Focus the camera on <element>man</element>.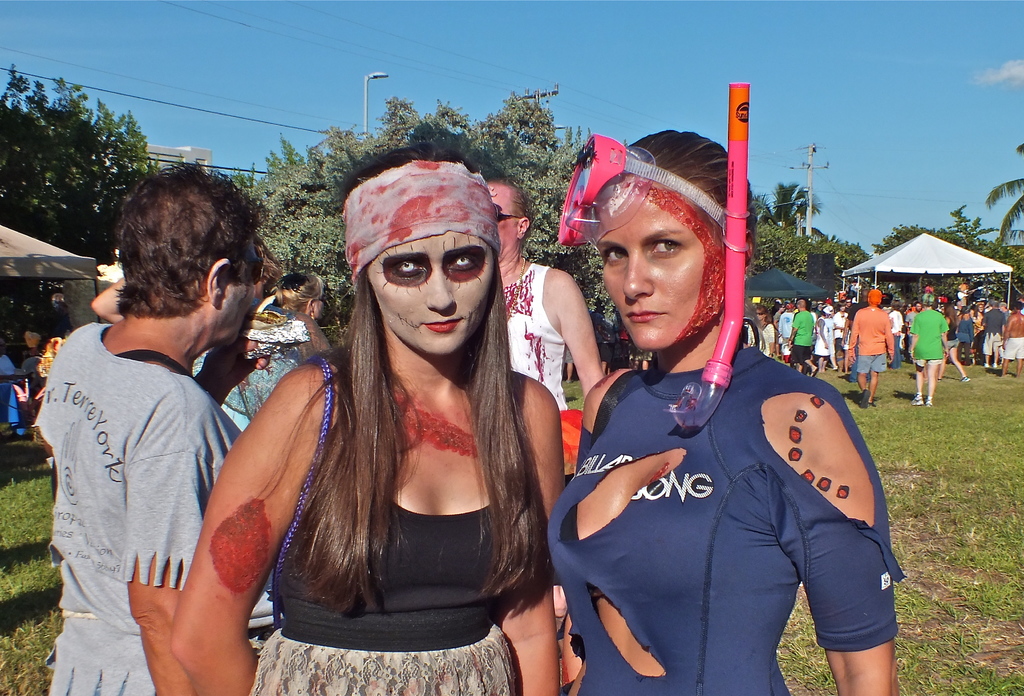
Focus region: select_region(980, 296, 999, 364).
